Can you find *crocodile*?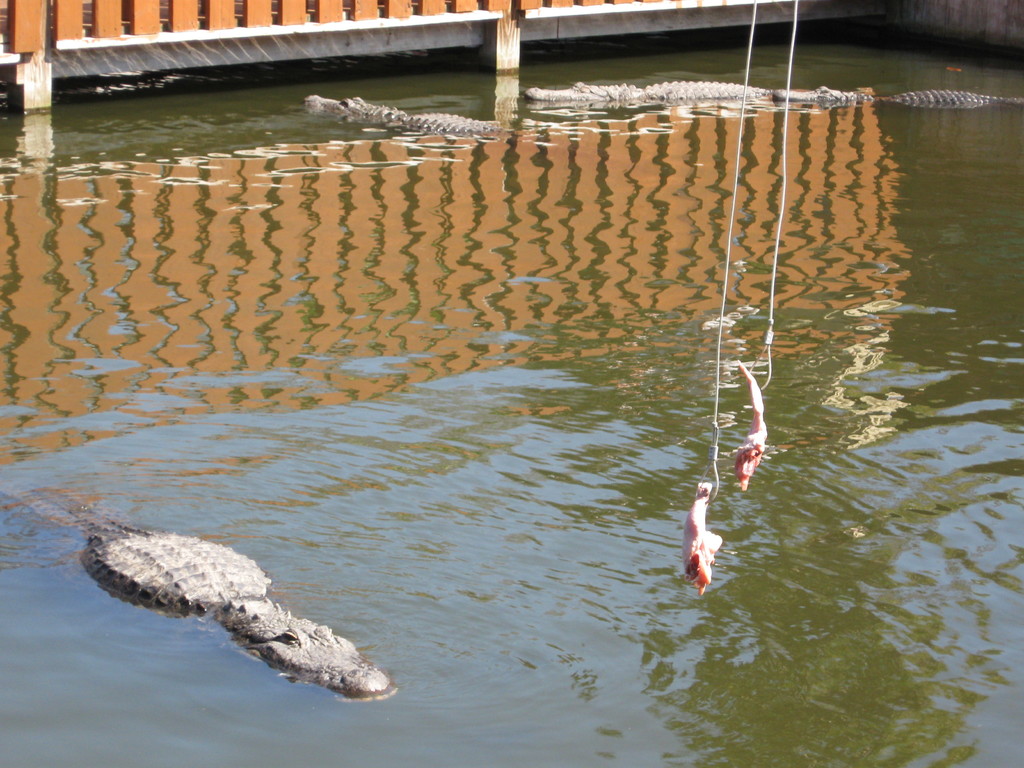
Yes, bounding box: locate(772, 89, 1022, 101).
